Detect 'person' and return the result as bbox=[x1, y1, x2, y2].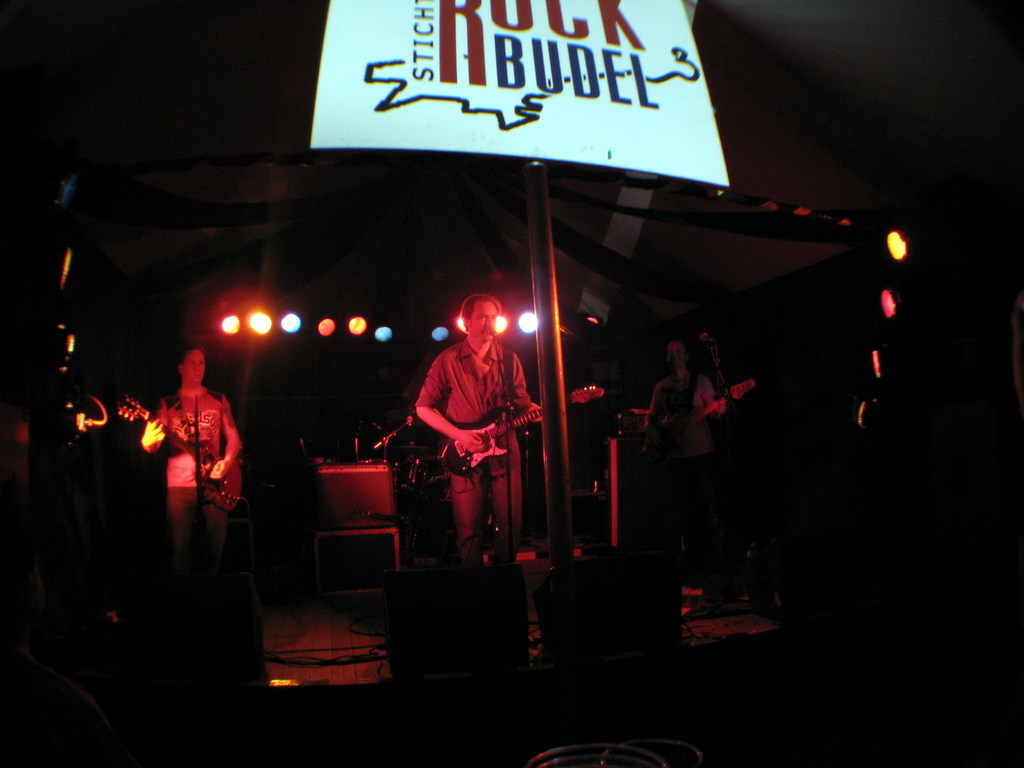
bbox=[639, 335, 711, 475].
